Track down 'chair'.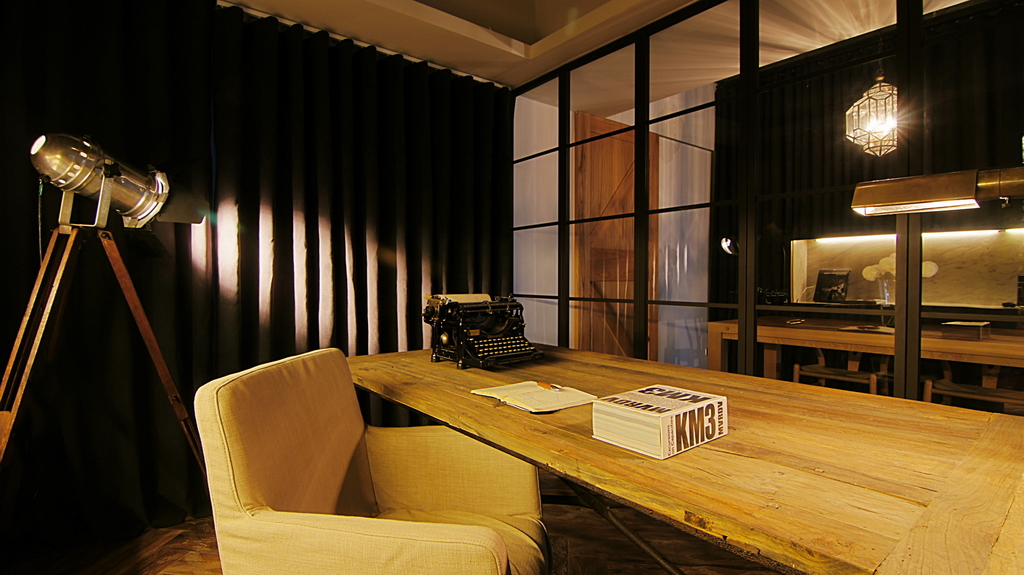
Tracked to left=187, top=346, right=496, bottom=569.
